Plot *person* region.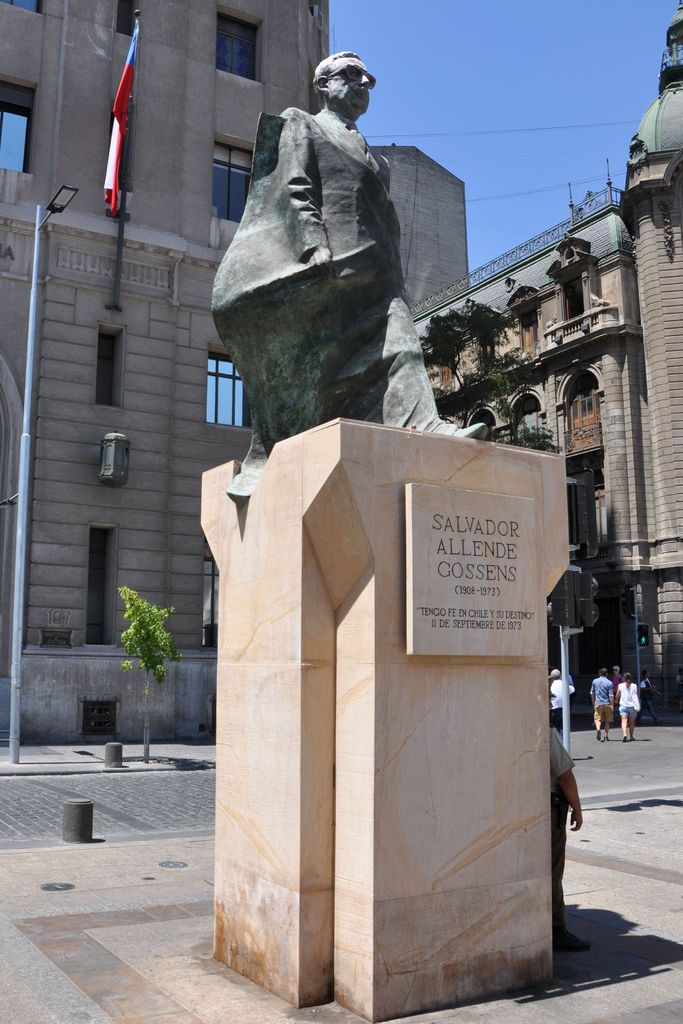
Plotted at <bbox>543, 666, 568, 739</bbox>.
